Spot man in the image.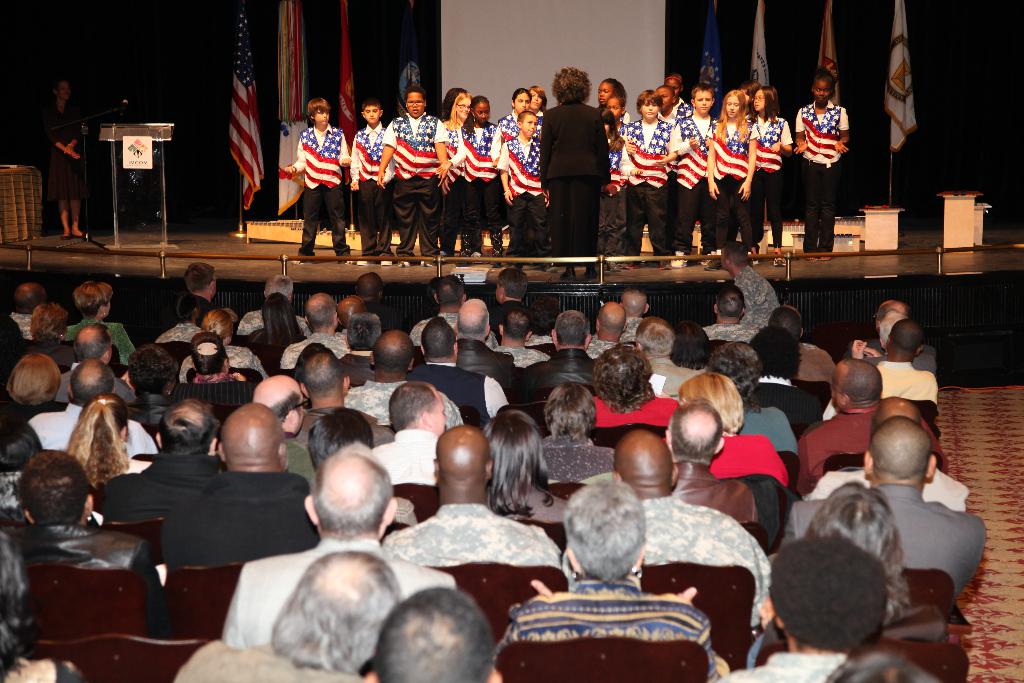
man found at l=218, t=437, r=458, b=654.
